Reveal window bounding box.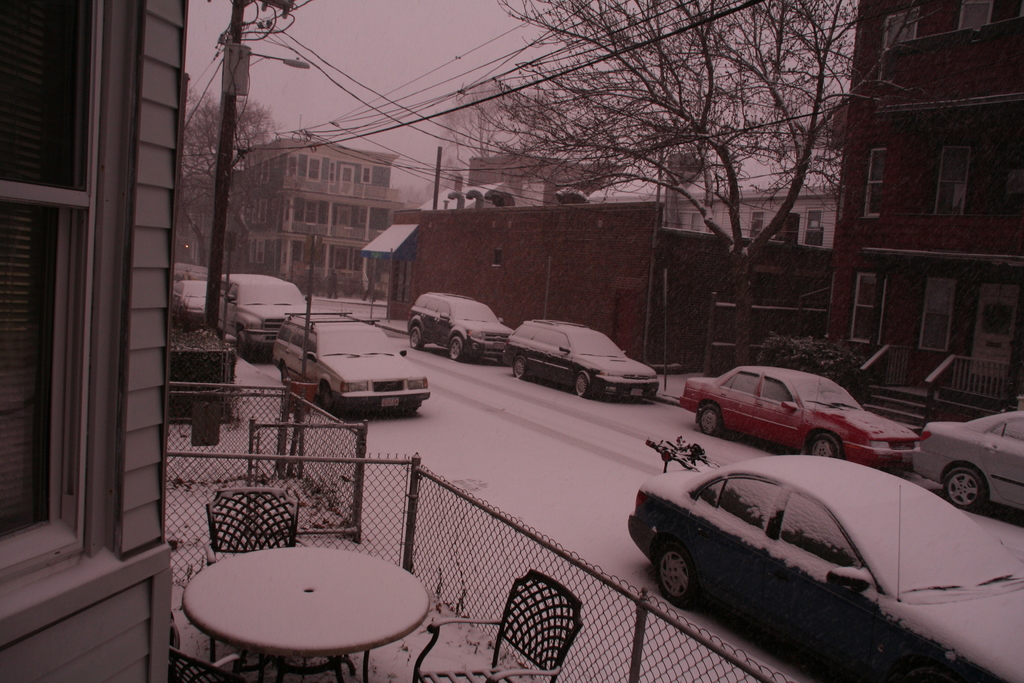
Revealed: detection(19, 0, 170, 619).
